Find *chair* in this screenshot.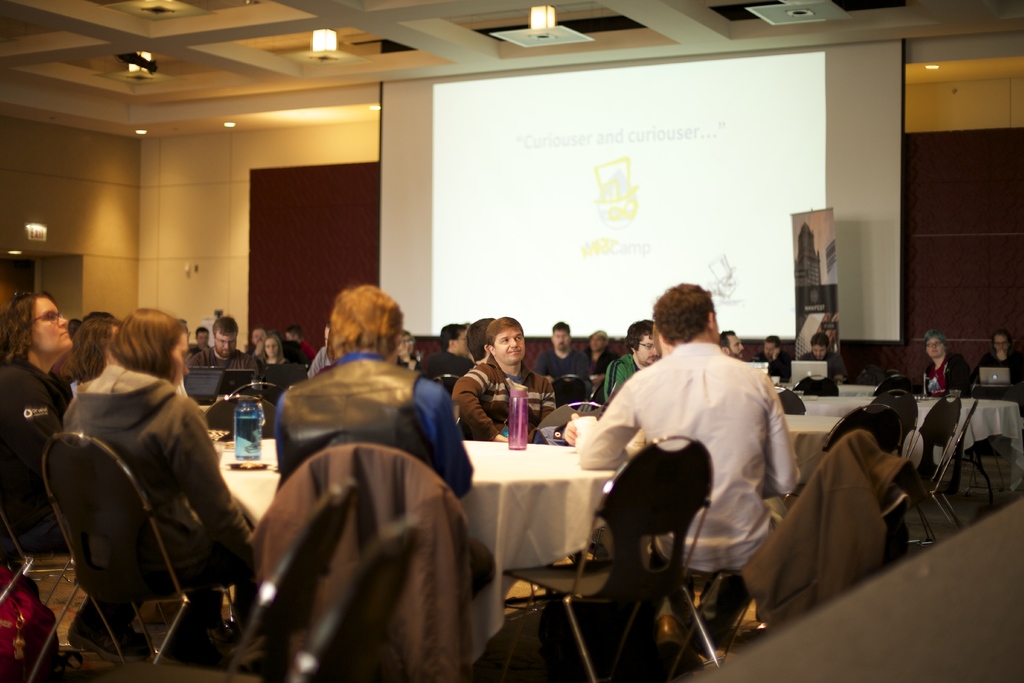
The bounding box for *chair* is [548, 374, 593, 409].
